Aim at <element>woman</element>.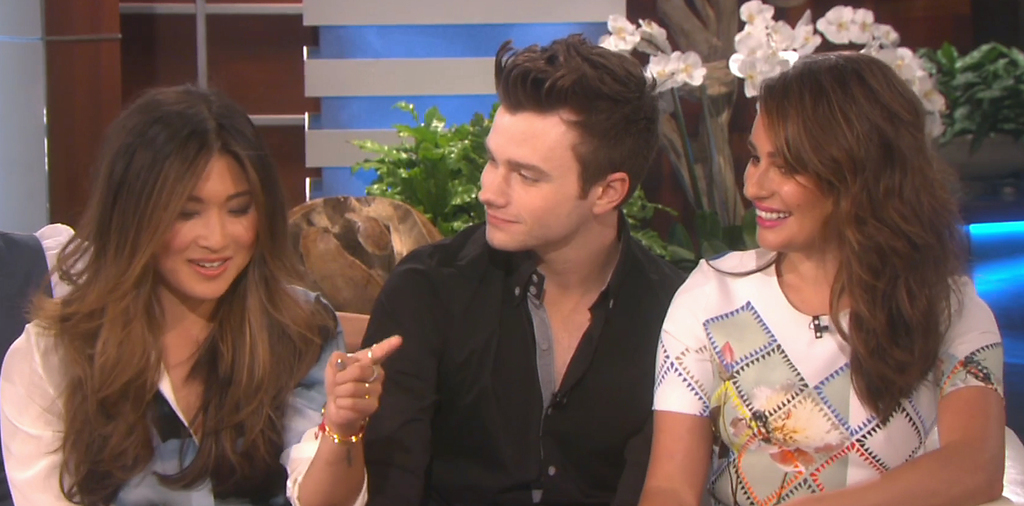
Aimed at select_region(0, 83, 403, 505).
